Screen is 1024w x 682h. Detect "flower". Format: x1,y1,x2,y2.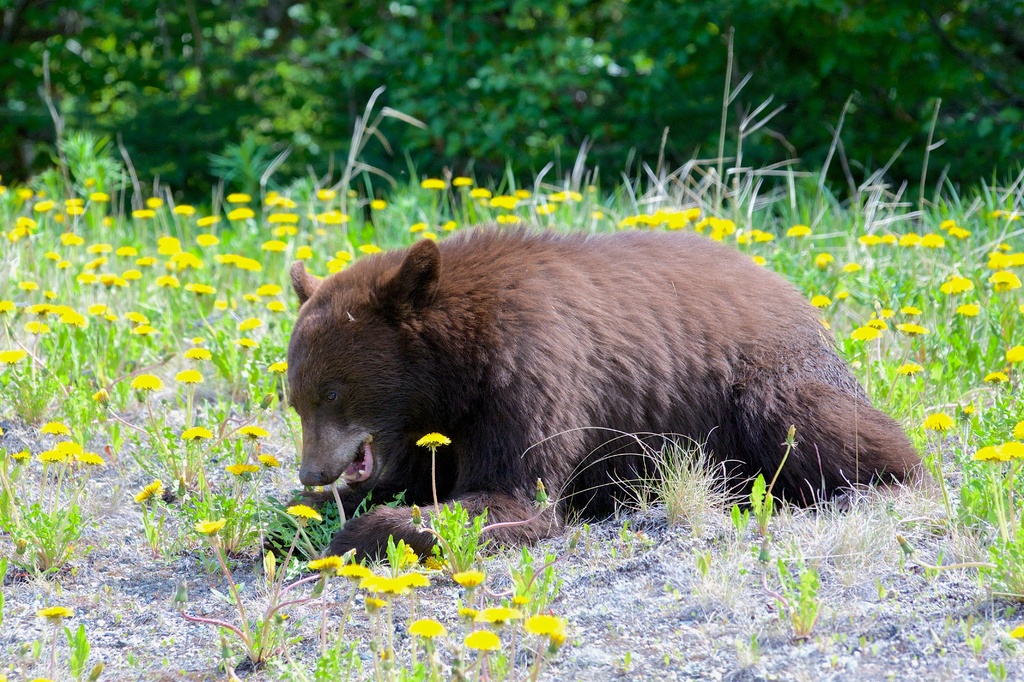
534,204,559,215.
